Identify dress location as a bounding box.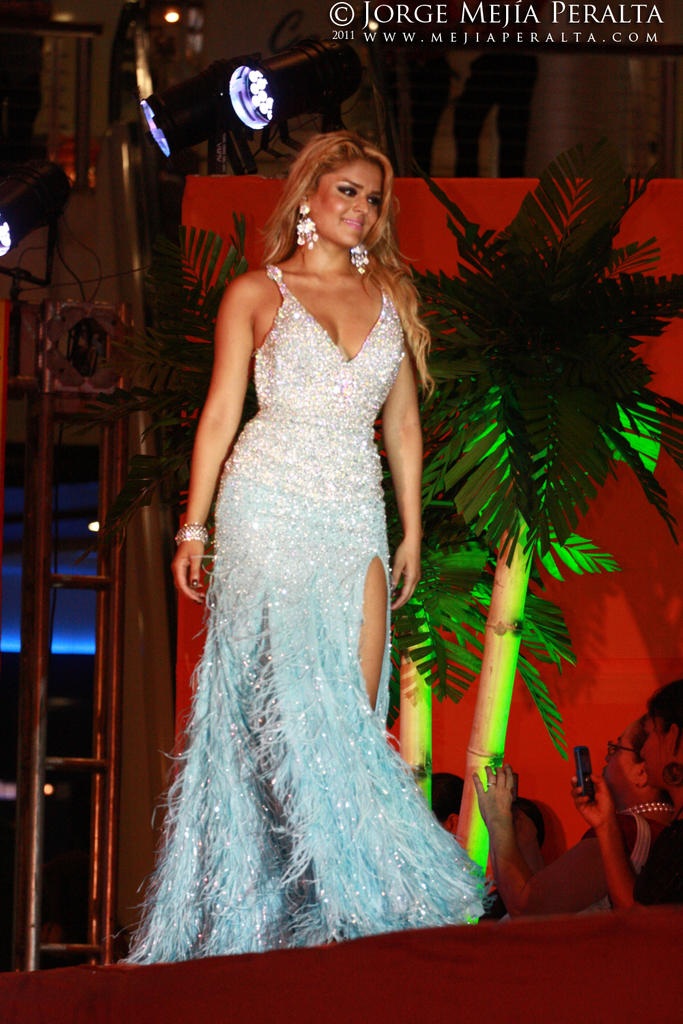
115:264:493:960.
